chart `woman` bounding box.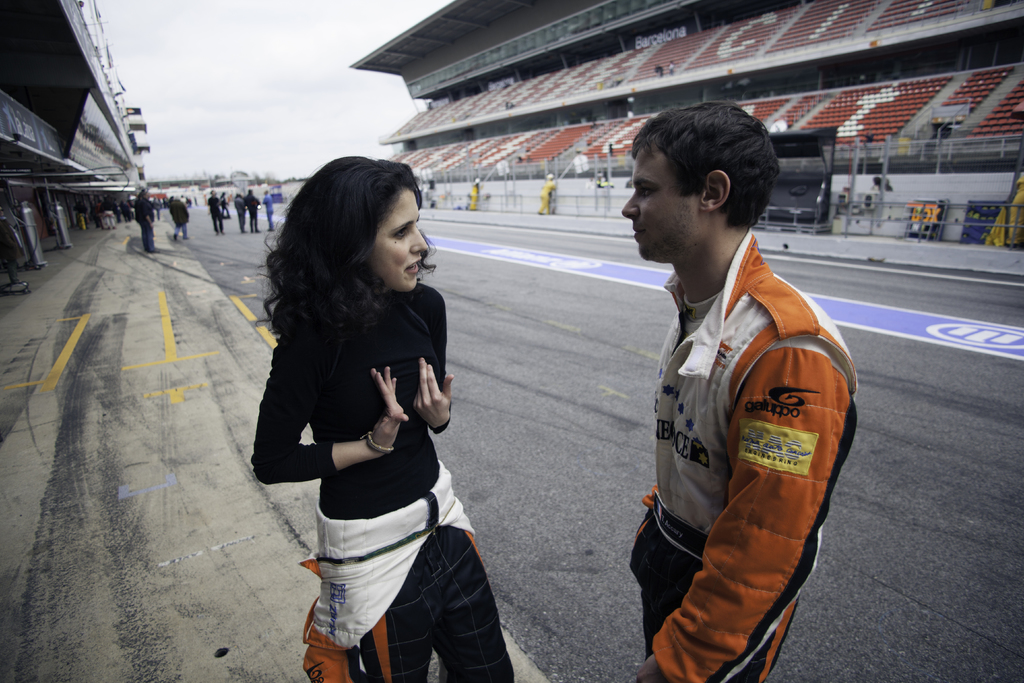
Charted: box(242, 156, 496, 661).
